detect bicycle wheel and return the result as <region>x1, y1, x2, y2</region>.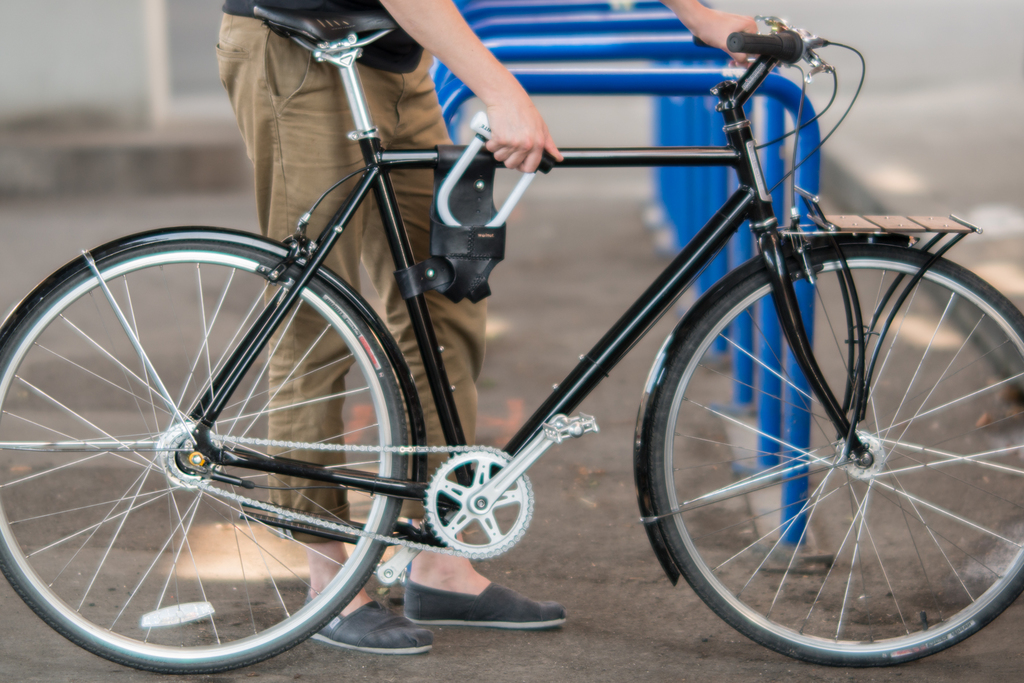
<region>0, 240, 409, 672</region>.
